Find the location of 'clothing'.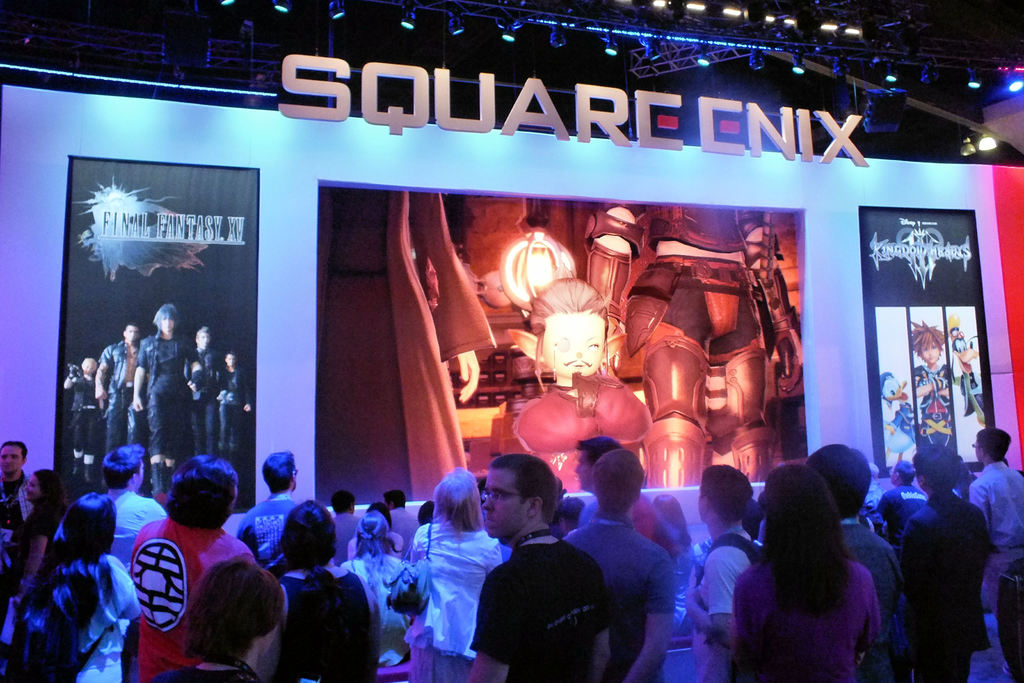
Location: l=580, t=206, r=796, b=489.
